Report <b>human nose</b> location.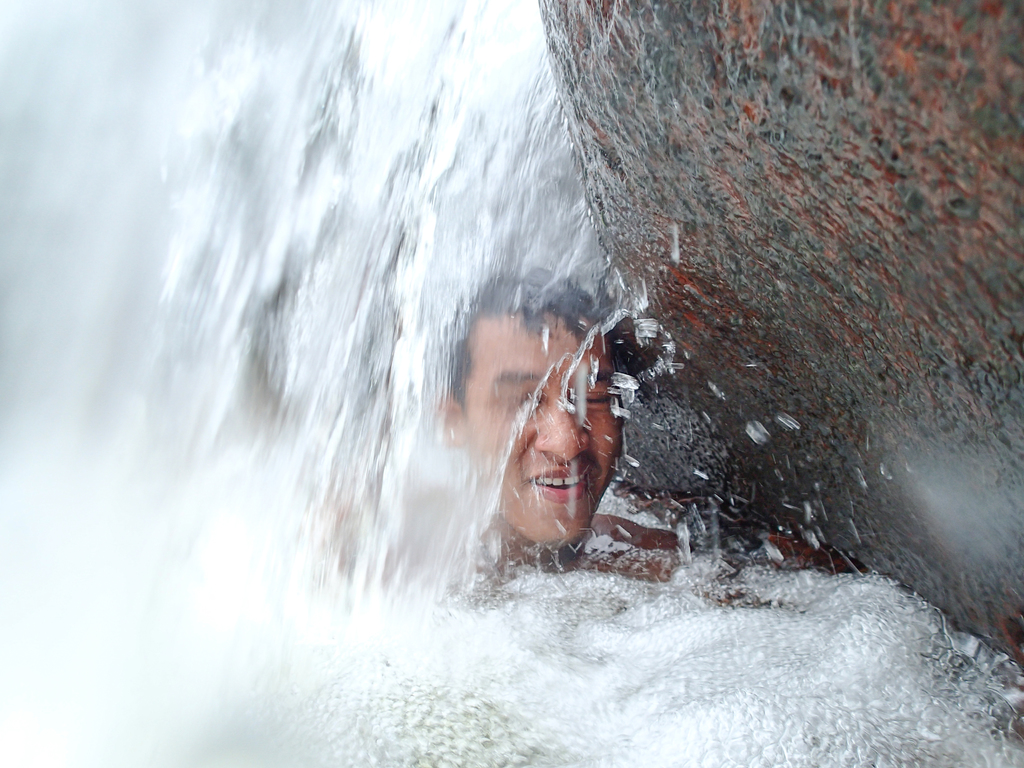
Report: select_region(533, 399, 589, 462).
